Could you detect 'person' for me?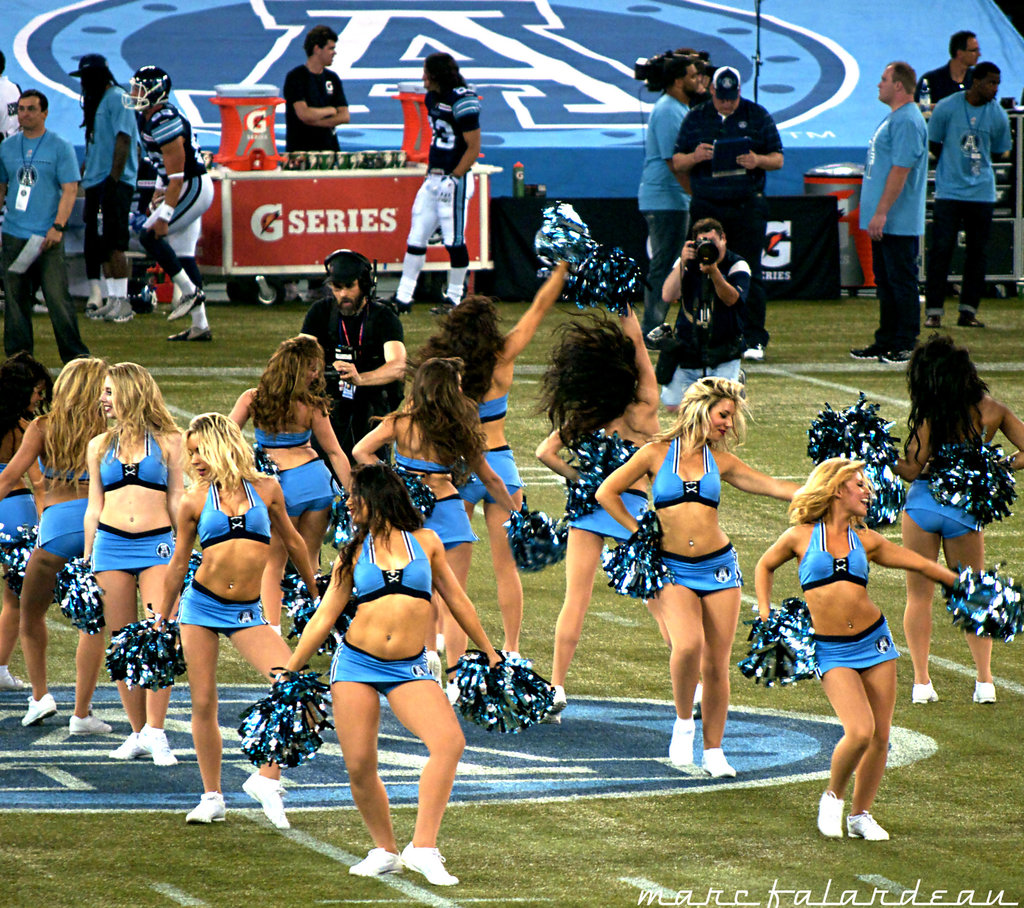
Detection result: 0,256,1023,882.
